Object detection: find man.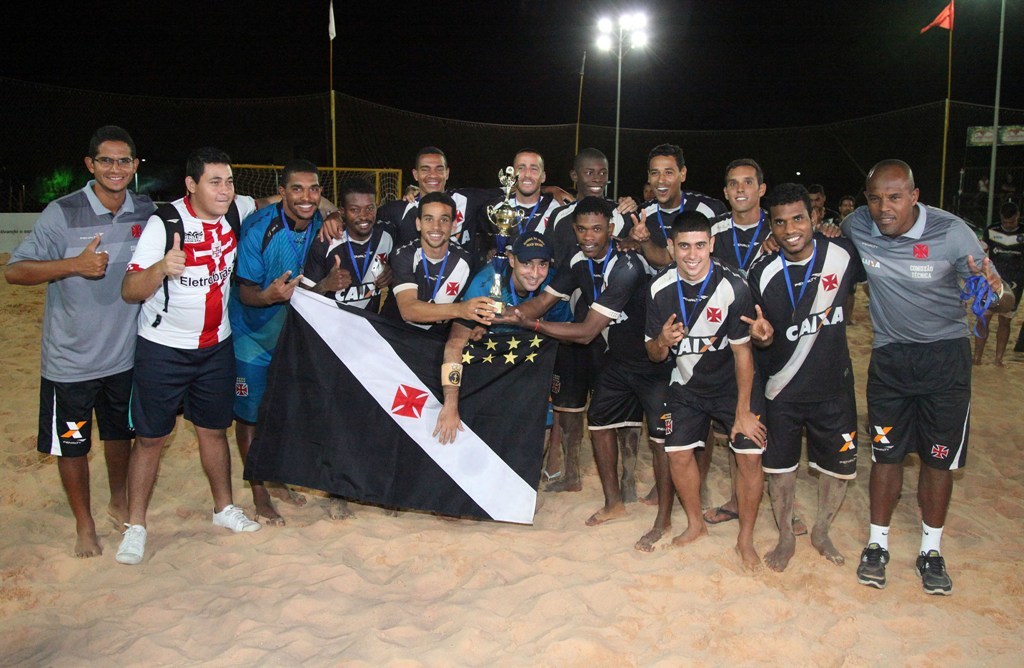
bbox=(302, 181, 408, 320).
